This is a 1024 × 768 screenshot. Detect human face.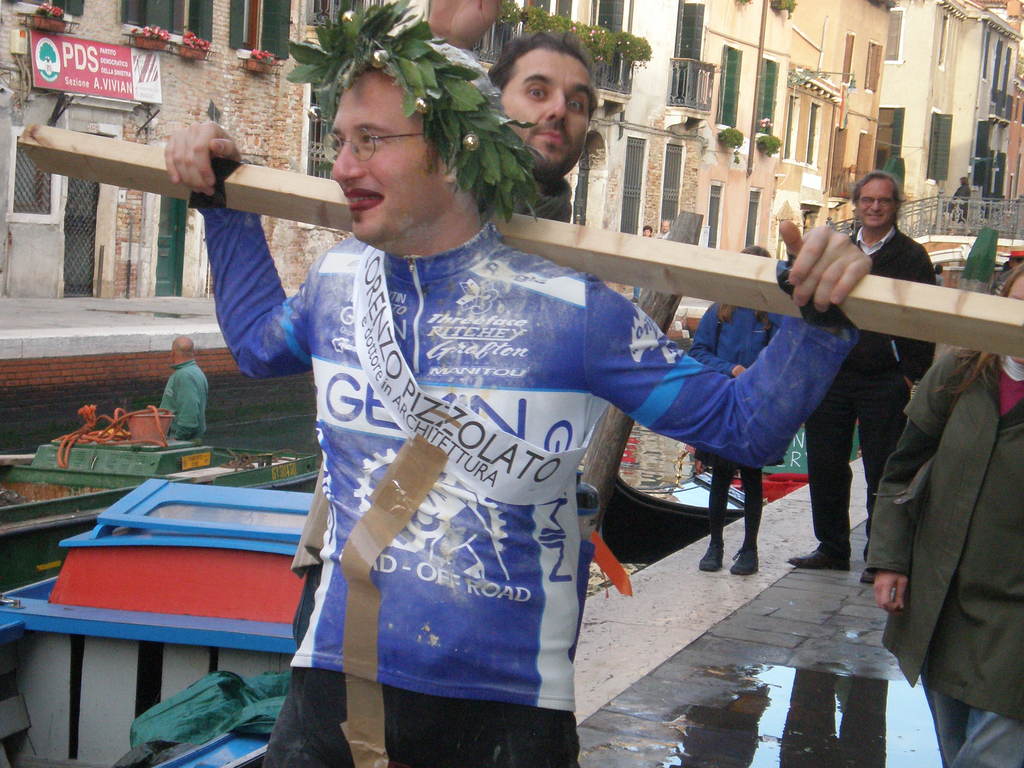
detection(499, 51, 594, 175).
